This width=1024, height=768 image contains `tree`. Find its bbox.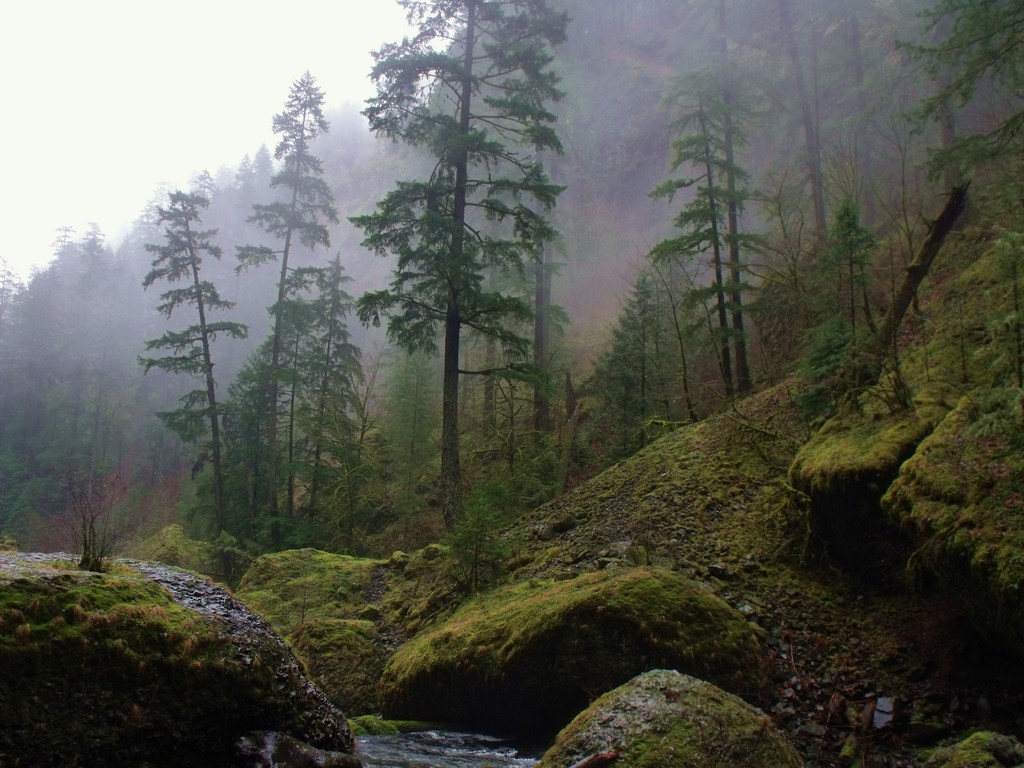
{"x1": 658, "y1": 49, "x2": 769, "y2": 392}.
